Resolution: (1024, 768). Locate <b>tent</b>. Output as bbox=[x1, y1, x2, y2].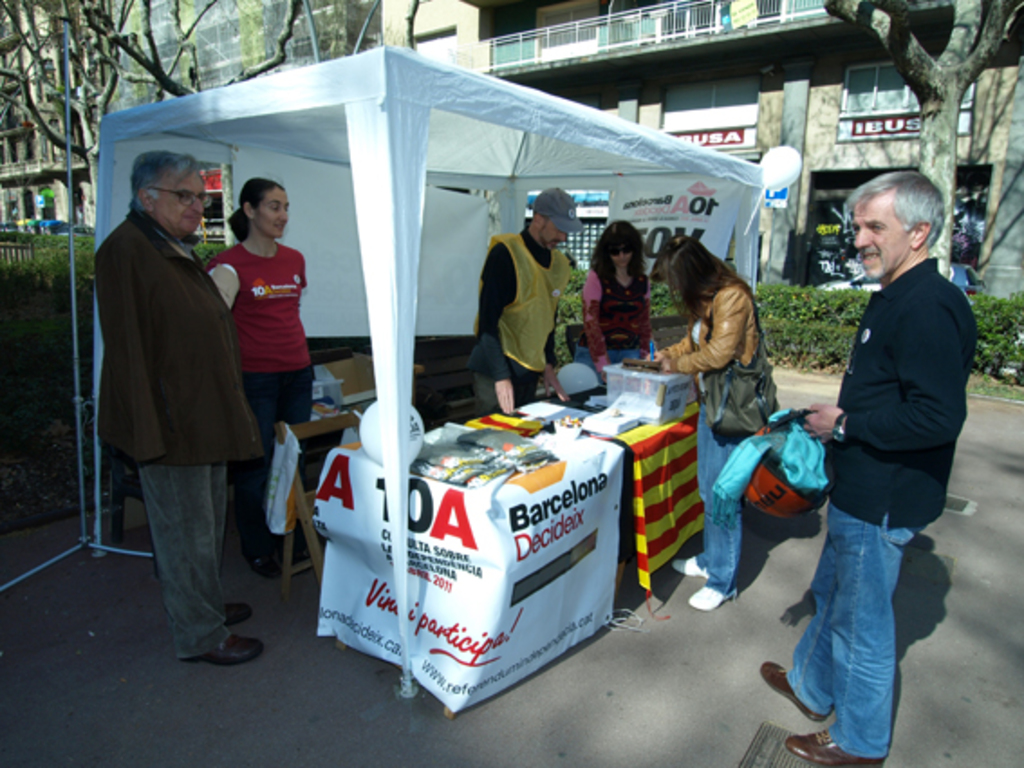
bbox=[56, 25, 836, 613].
